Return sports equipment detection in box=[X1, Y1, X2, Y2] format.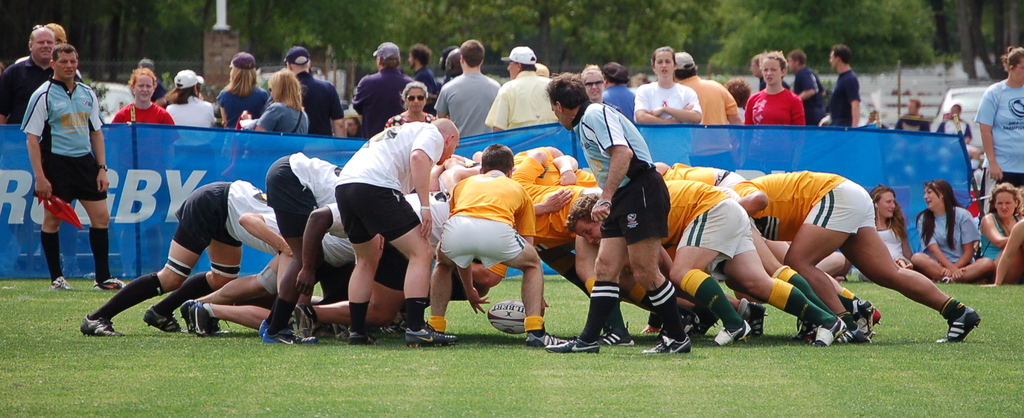
box=[643, 335, 691, 353].
